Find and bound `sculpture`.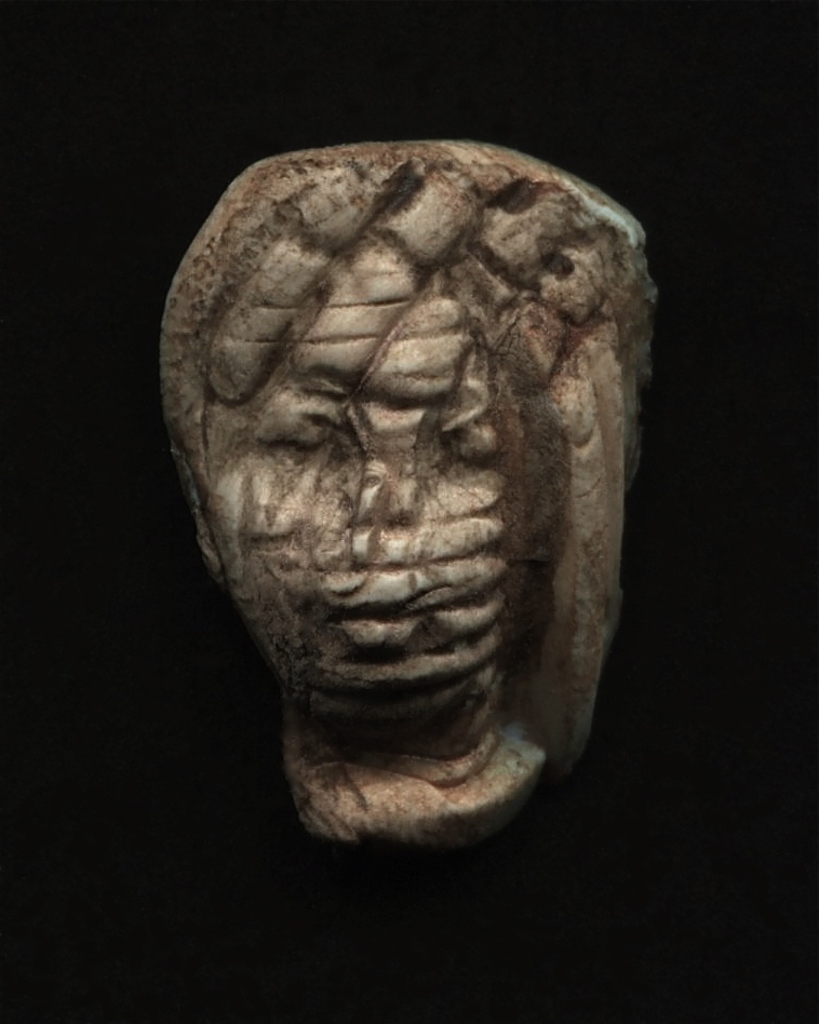
Bound: bbox(108, 102, 682, 906).
